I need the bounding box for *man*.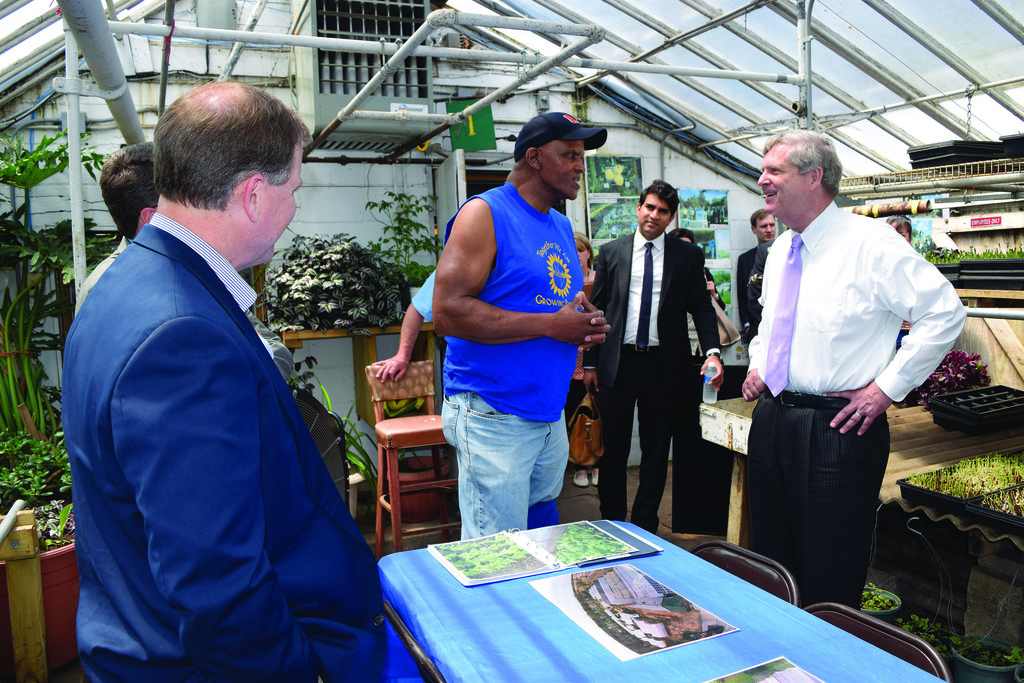
Here it is: [729, 131, 965, 600].
